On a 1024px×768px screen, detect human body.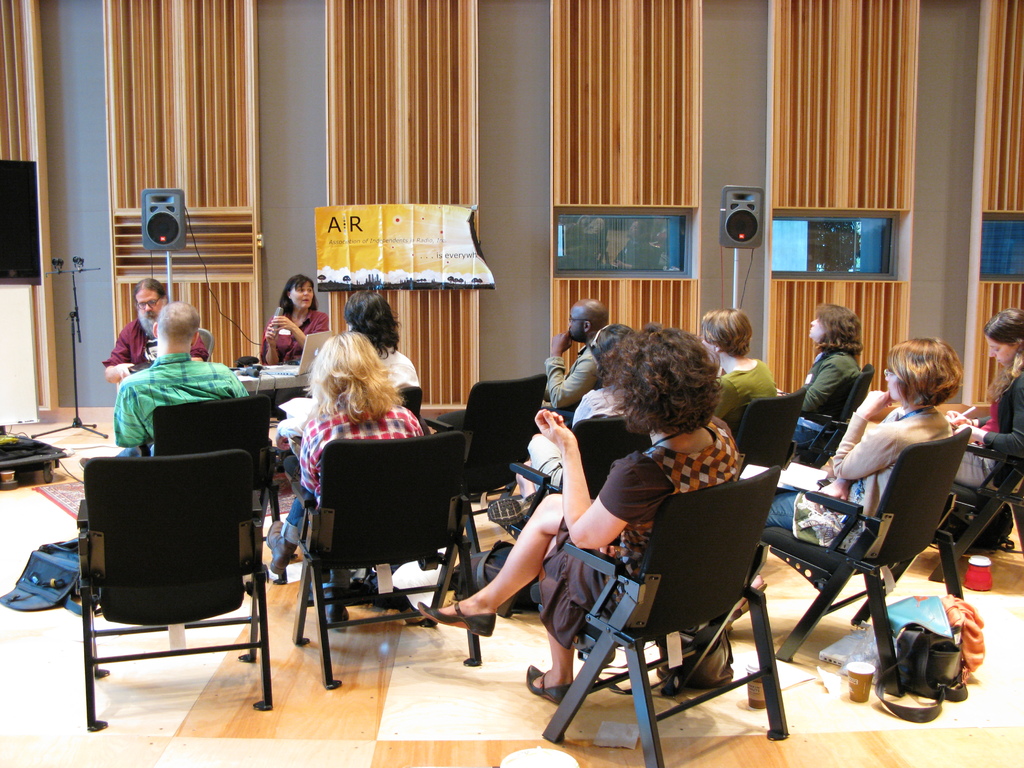
box(788, 306, 863, 442).
